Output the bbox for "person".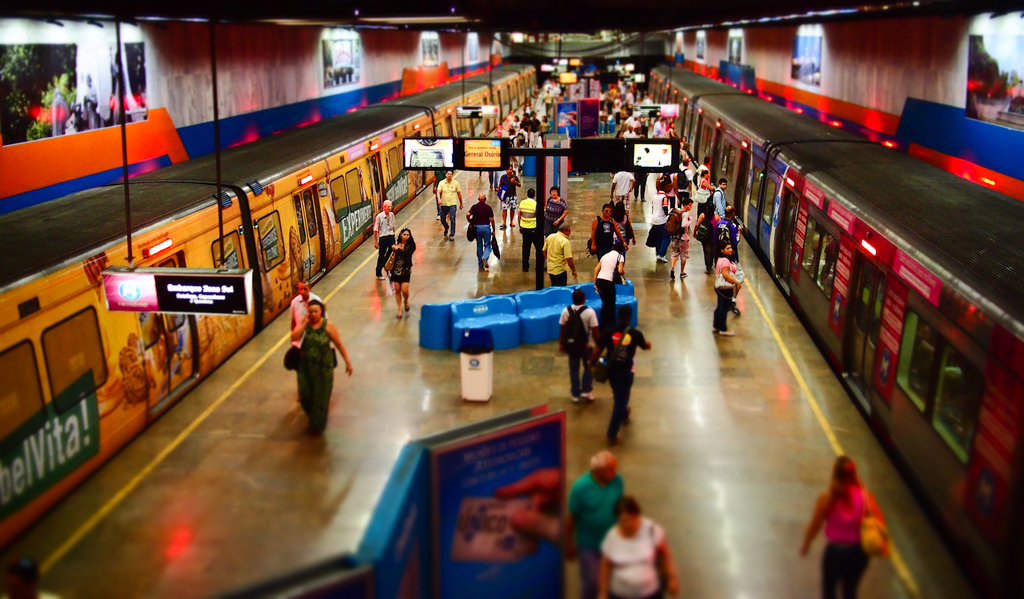
box(289, 302, 357, 437).
